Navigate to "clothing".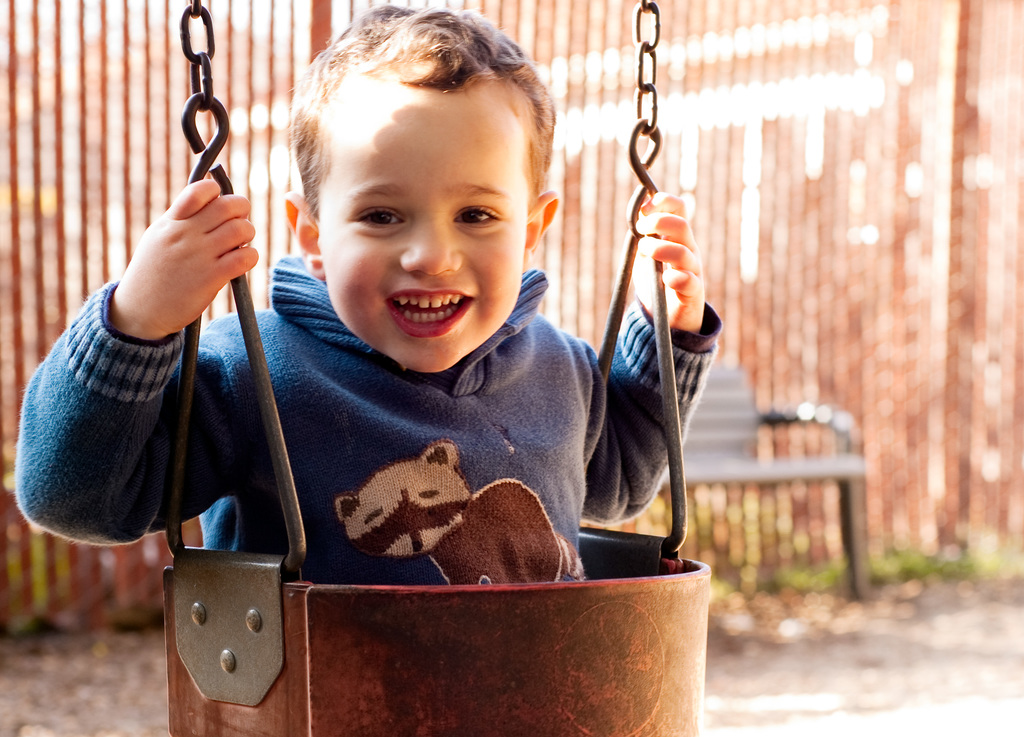
Navigation target: 8,268,688,559.
